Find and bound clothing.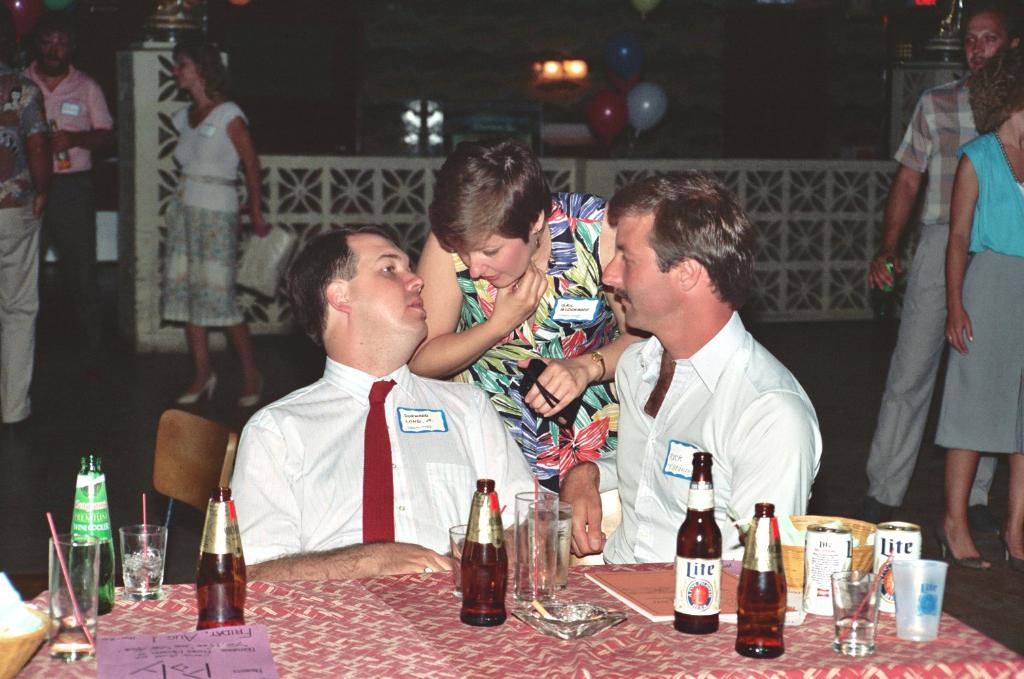
Bound: select_region(885, 69, 989, 514).
